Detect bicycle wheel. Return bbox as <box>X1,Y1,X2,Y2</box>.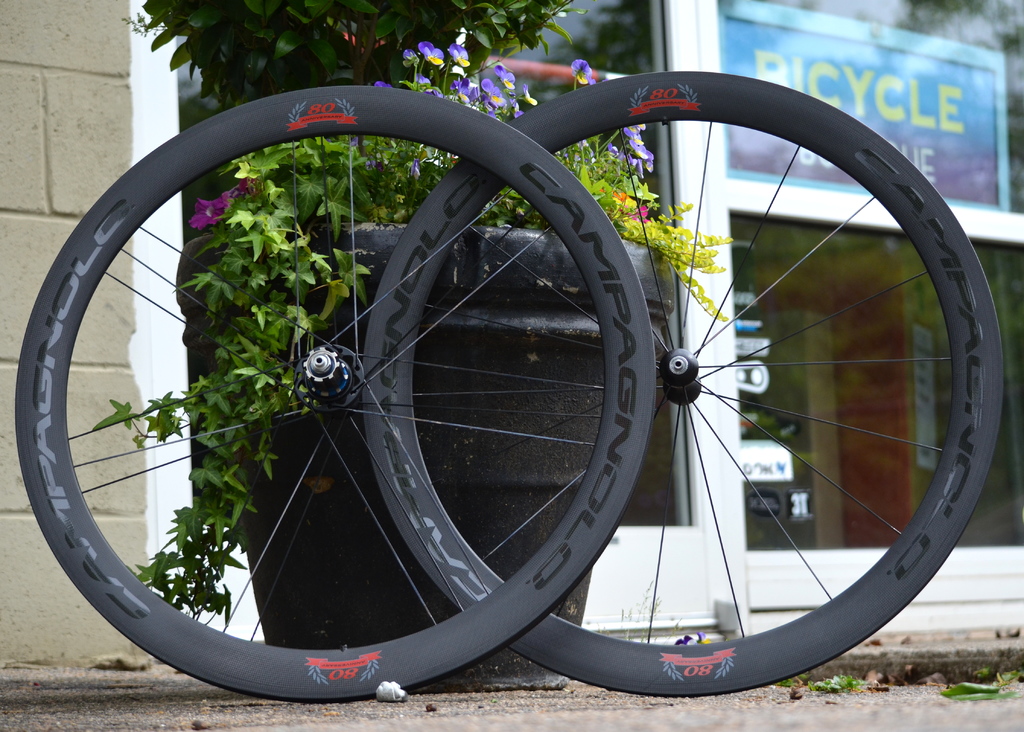
<box>355,68,1009,702</box>.
